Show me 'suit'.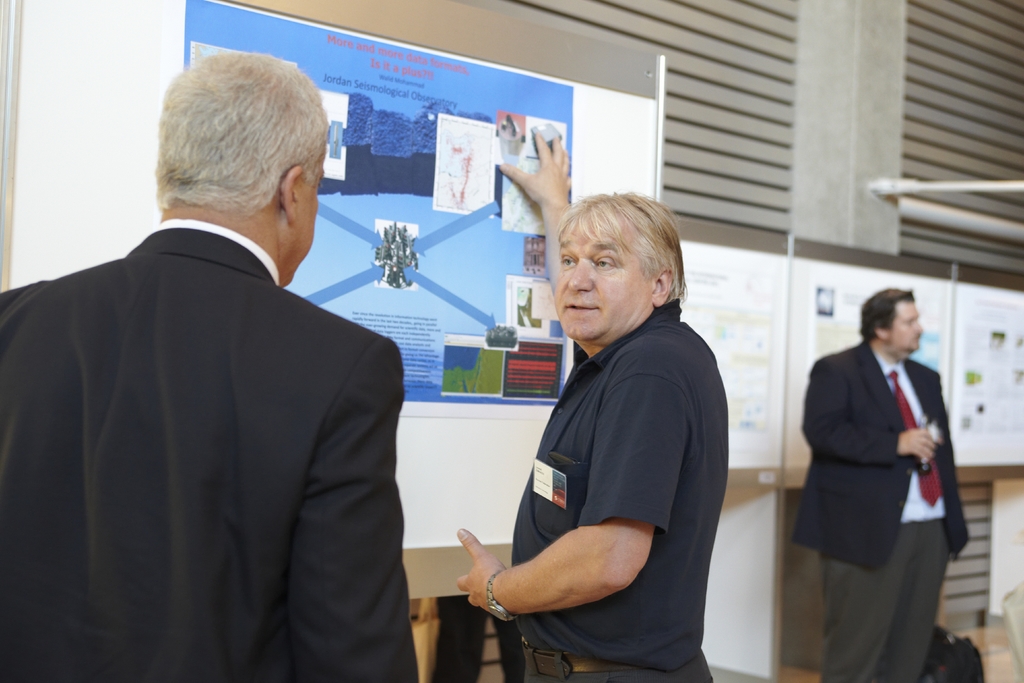
'suit' is here: 19,72,414,672.
